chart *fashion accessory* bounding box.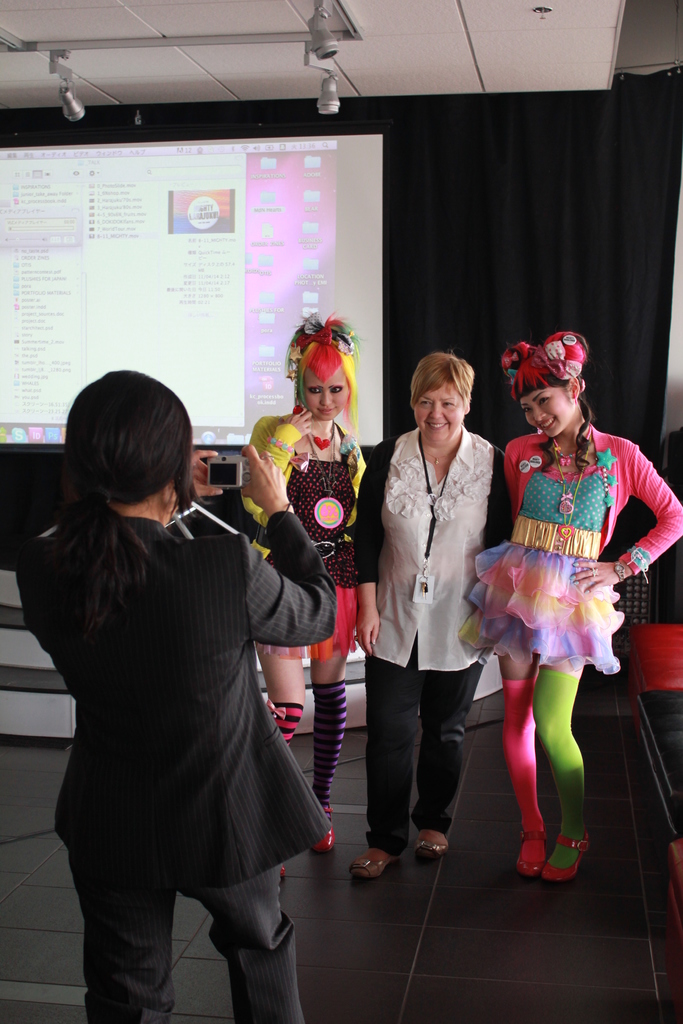
Charted: x1=584, y1=593, x2=588, y2=595.
